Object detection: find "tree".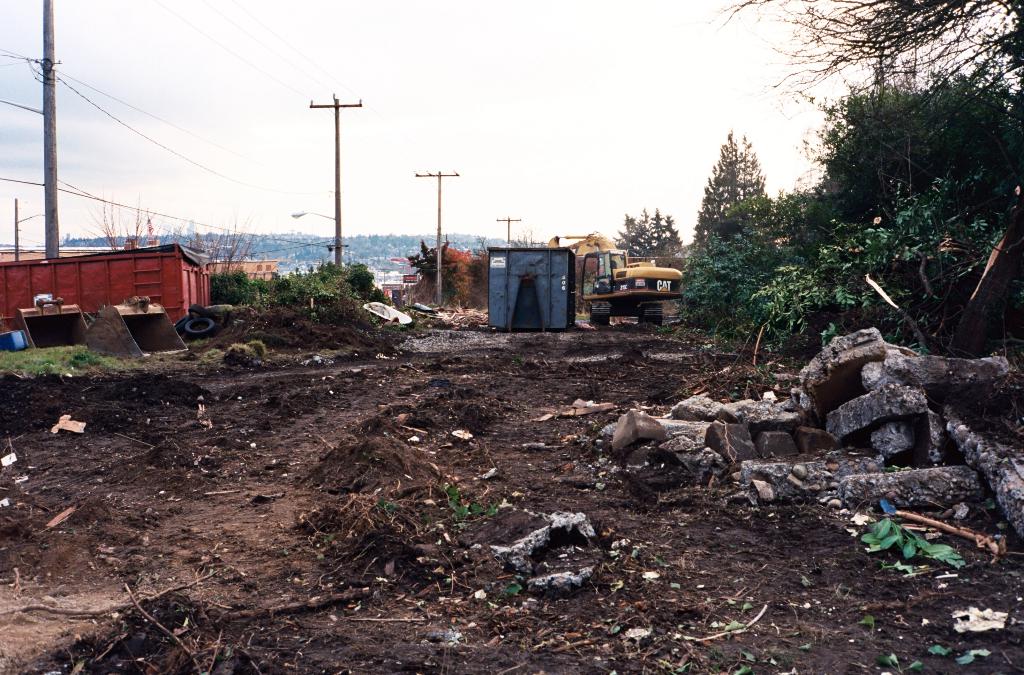
select_region(815, 80, 1023, 239).
